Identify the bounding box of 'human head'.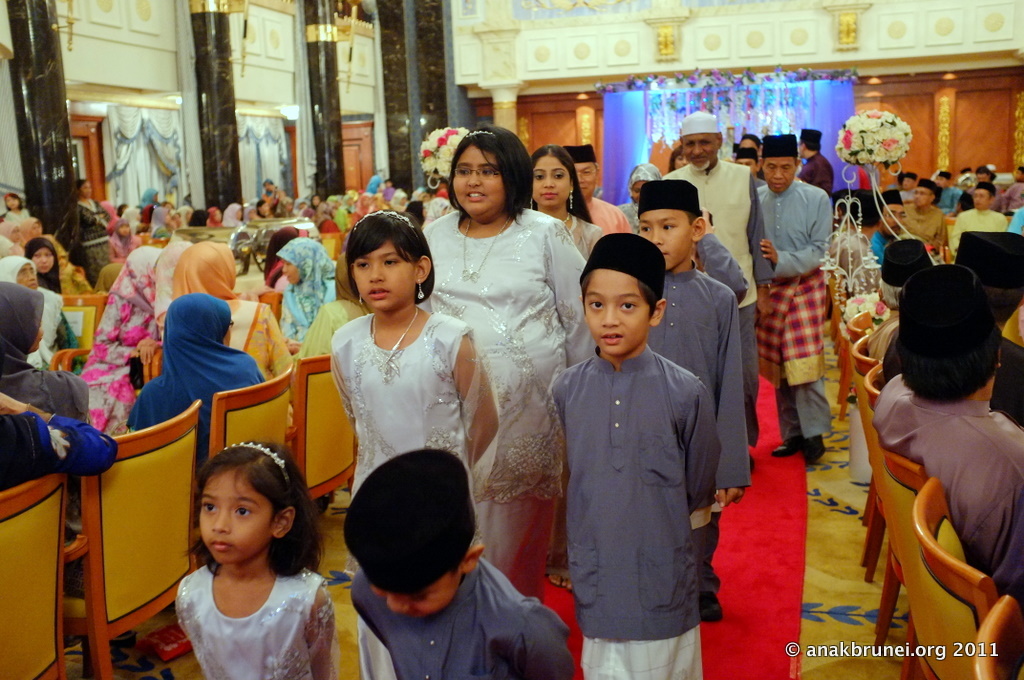
(left=0, top=219, right=19, bottom=241).
